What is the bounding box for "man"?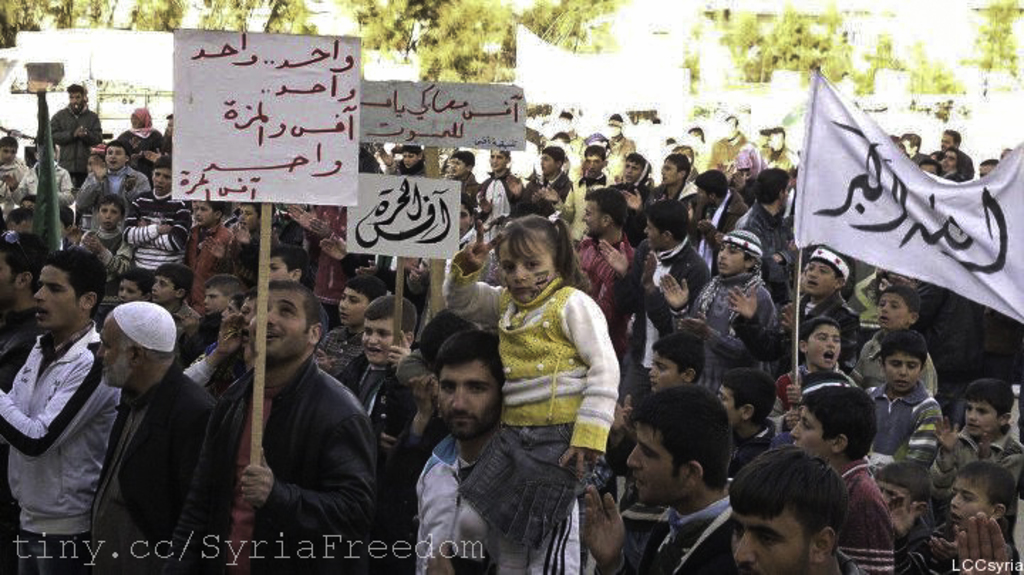
bbox=(516, 147, 573, 201).
